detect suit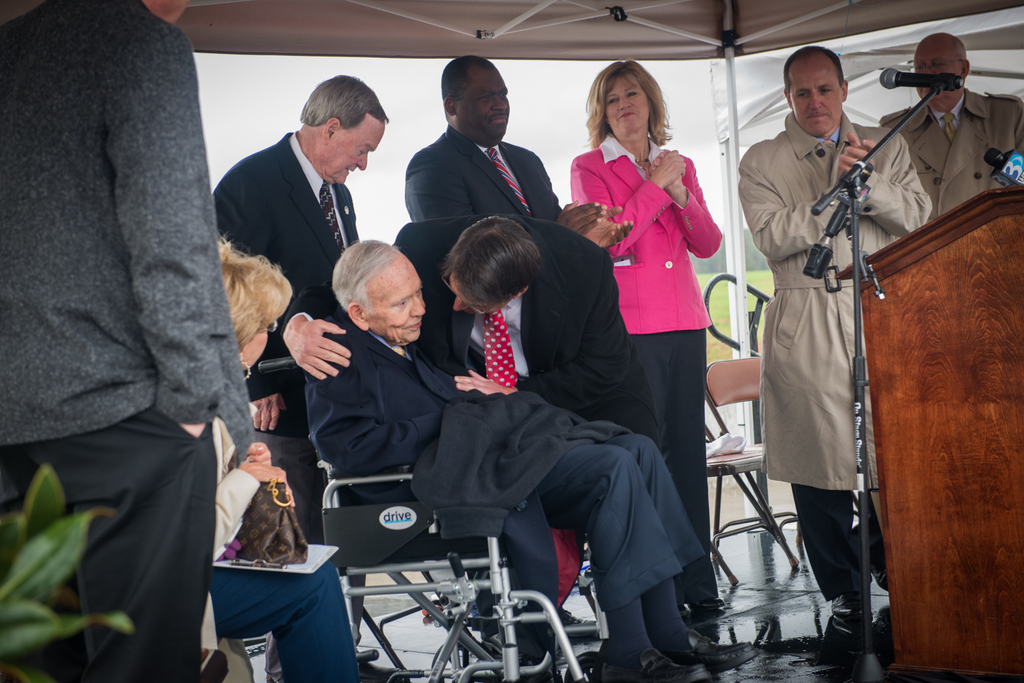
crop(275, 211, 661, 454)
